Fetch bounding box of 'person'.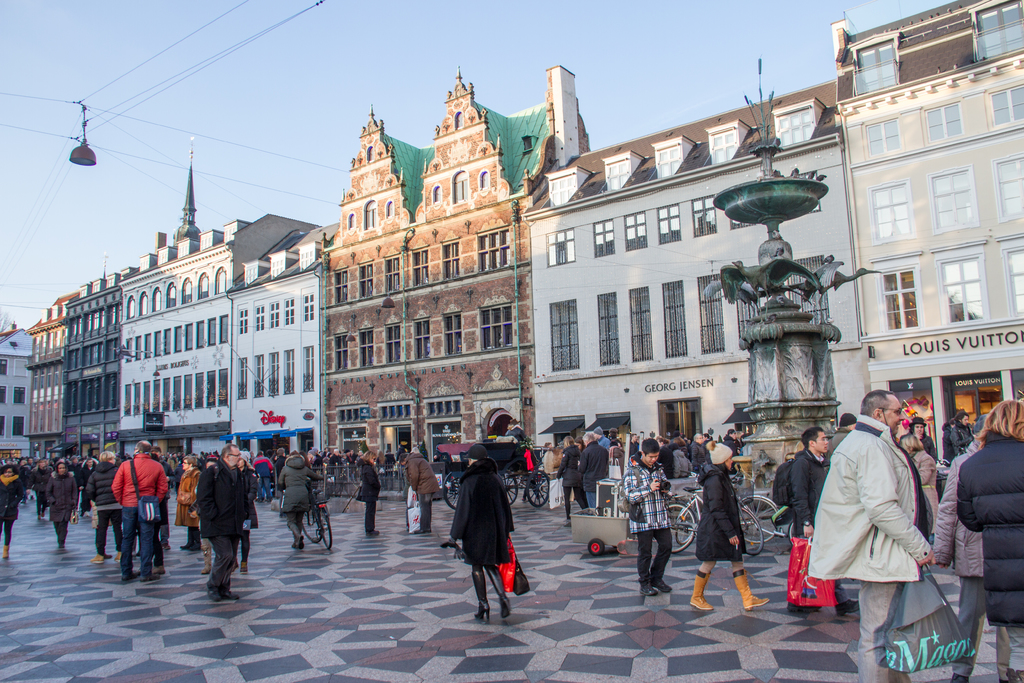
Bbox: bbox=(453, 437, 522, 621).
